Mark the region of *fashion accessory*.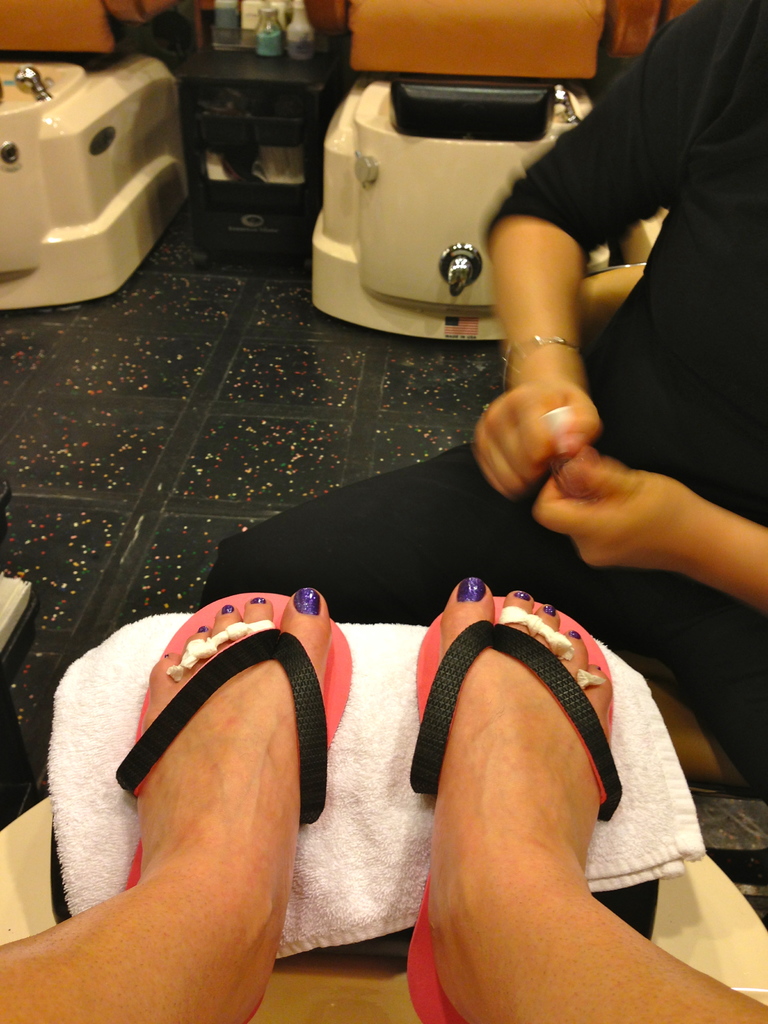
Region: pyautogui.locateOnScreen(251, 597, 268, 602).
